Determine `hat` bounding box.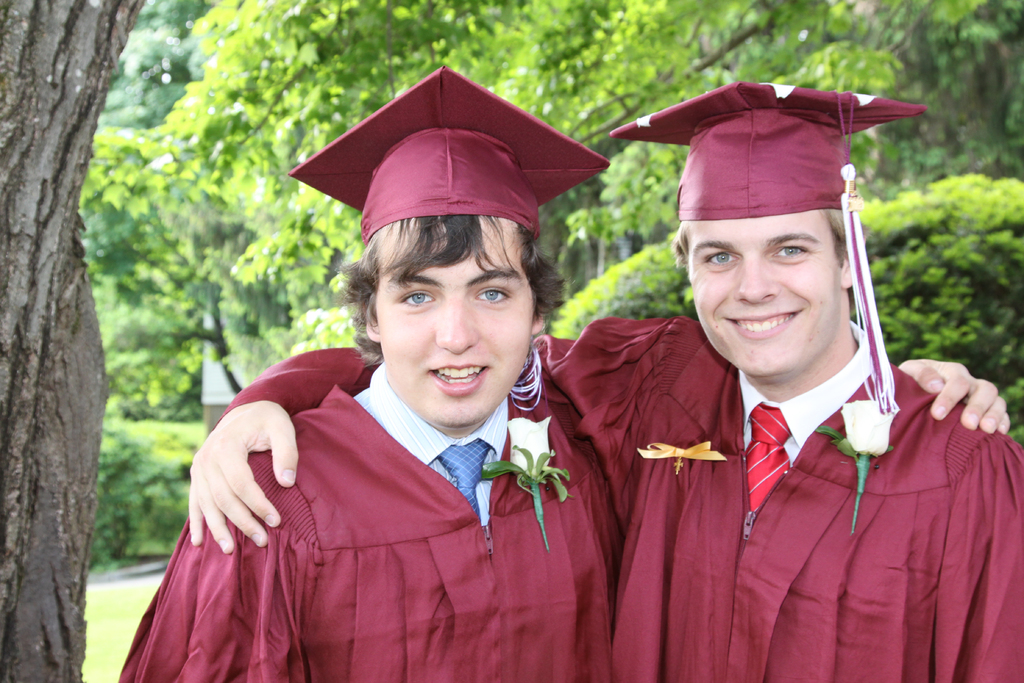
Determined: 289/65/612/248.
